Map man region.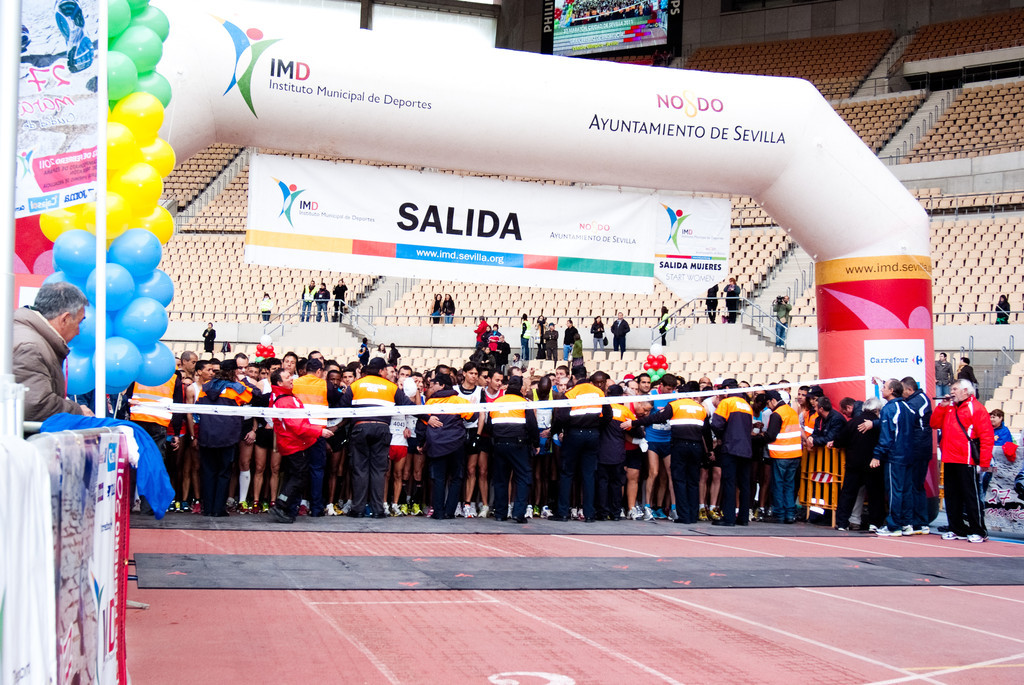
Mapped to (left=196, top=315, right=218, bottom=348).
